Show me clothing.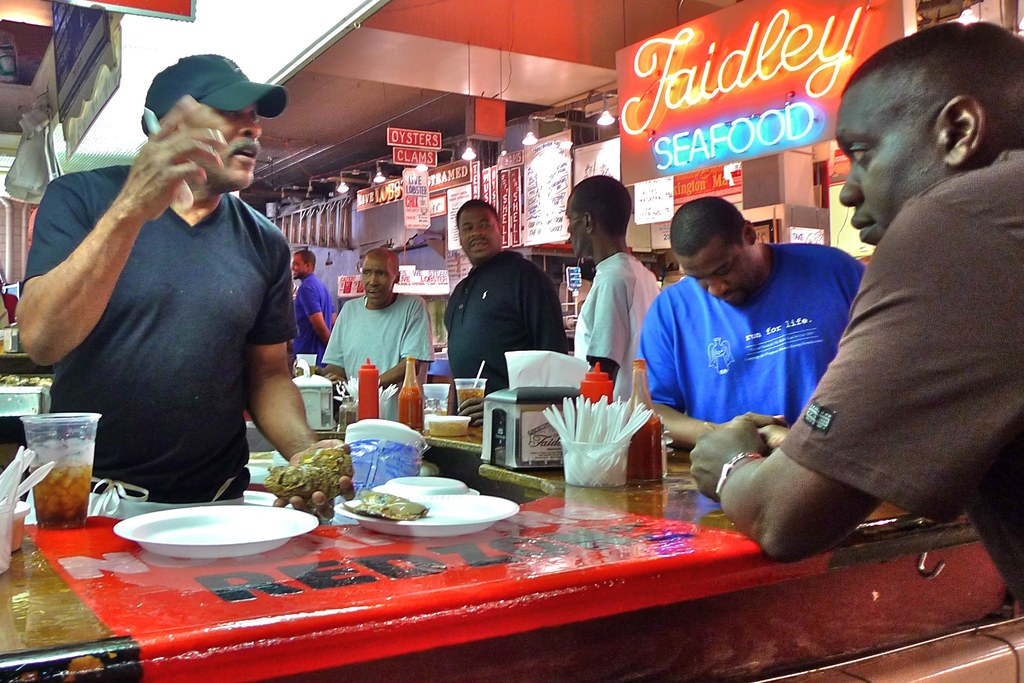
clothing is here: 318 293 437 395.
